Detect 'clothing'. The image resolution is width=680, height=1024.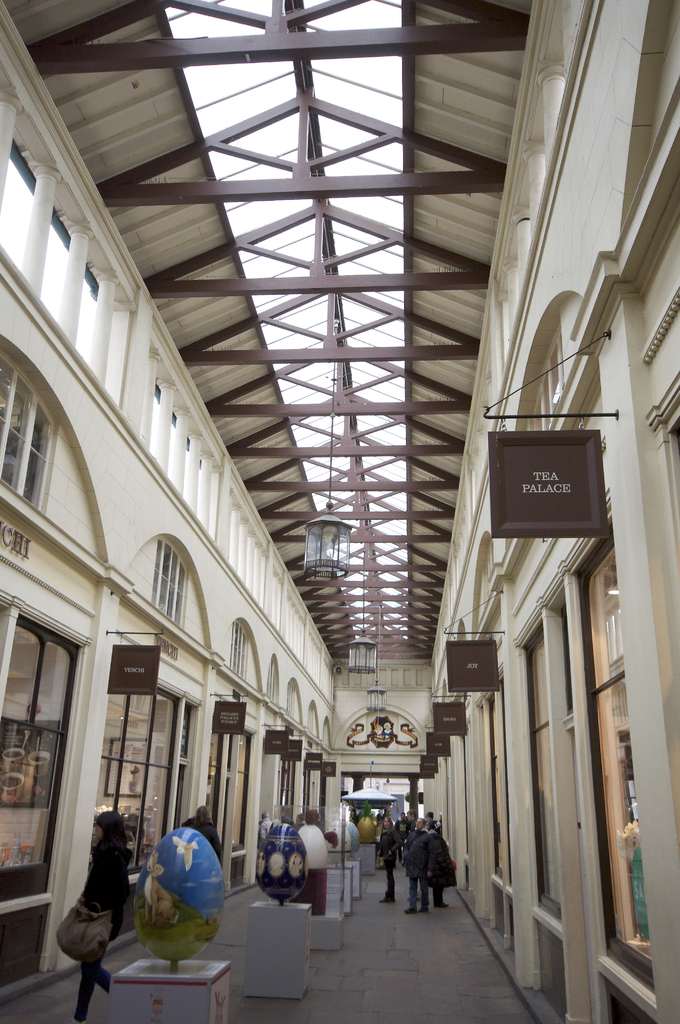
(left=383, top=828, right=402, bottom=896).
